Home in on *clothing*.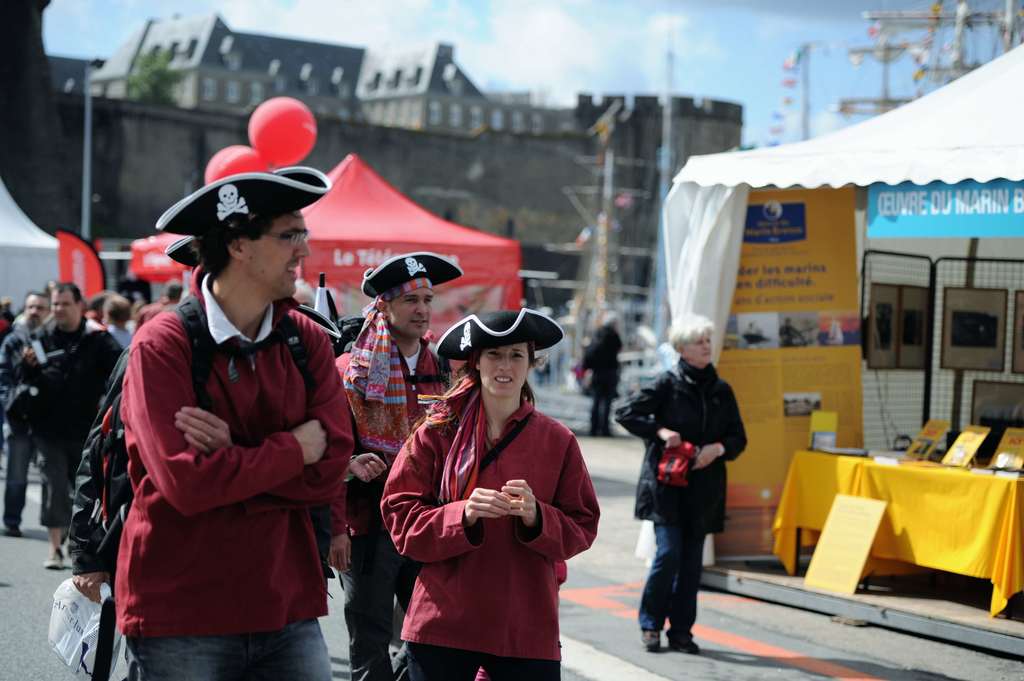
Homed in at [575,319,621,440].
